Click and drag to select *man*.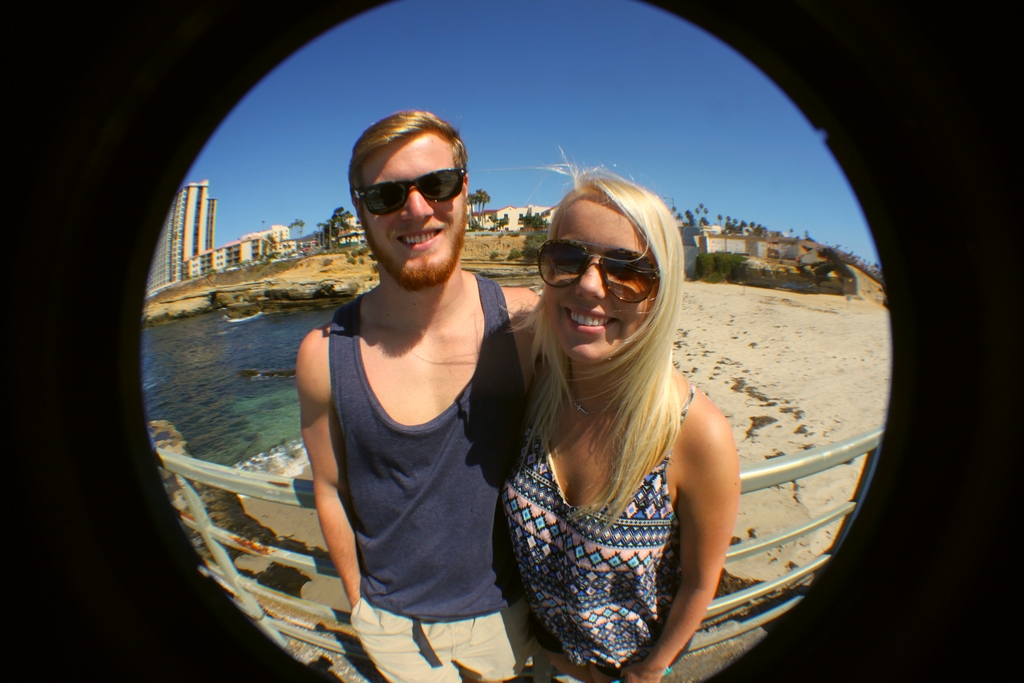
Selection: x1=266 y1=103 x2=547 y2=681.
